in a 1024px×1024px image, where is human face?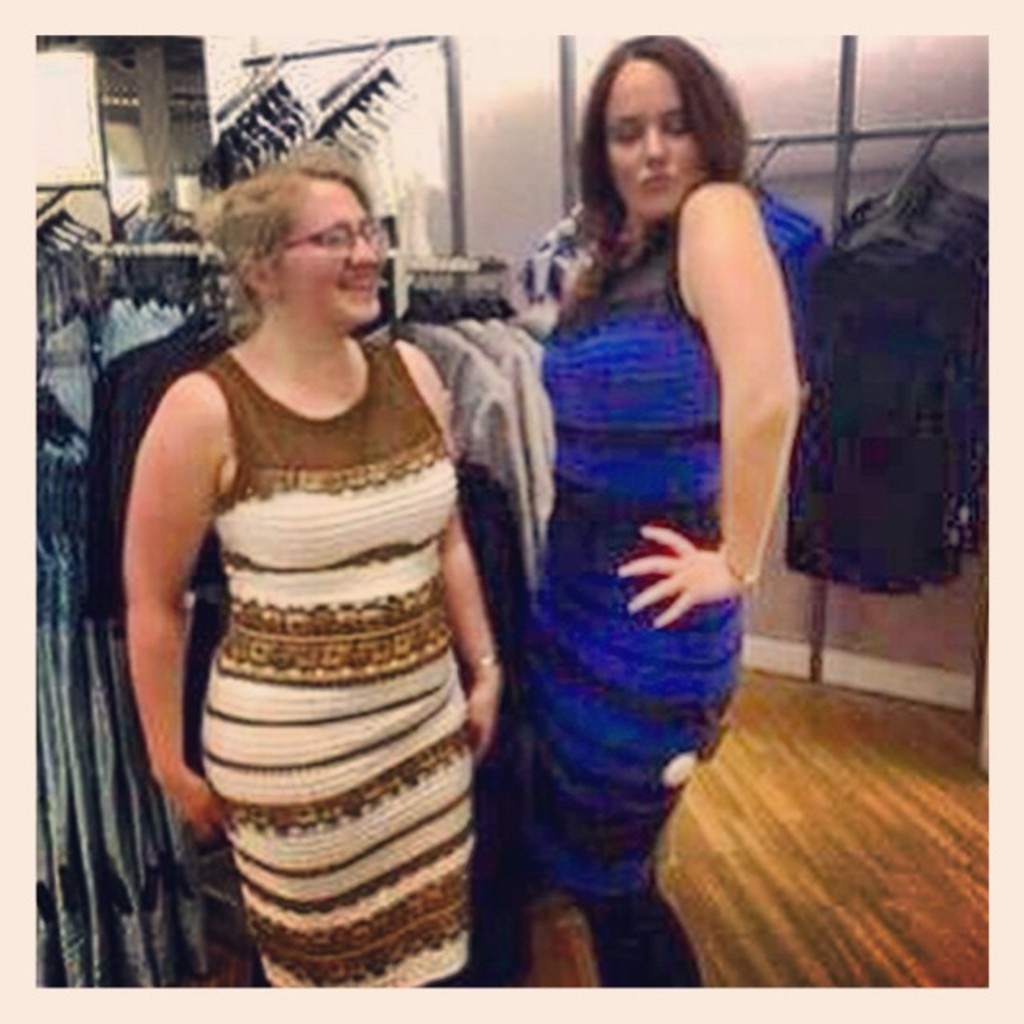
pyautogui.locateOnScreen(606, 61, 706, 214).
